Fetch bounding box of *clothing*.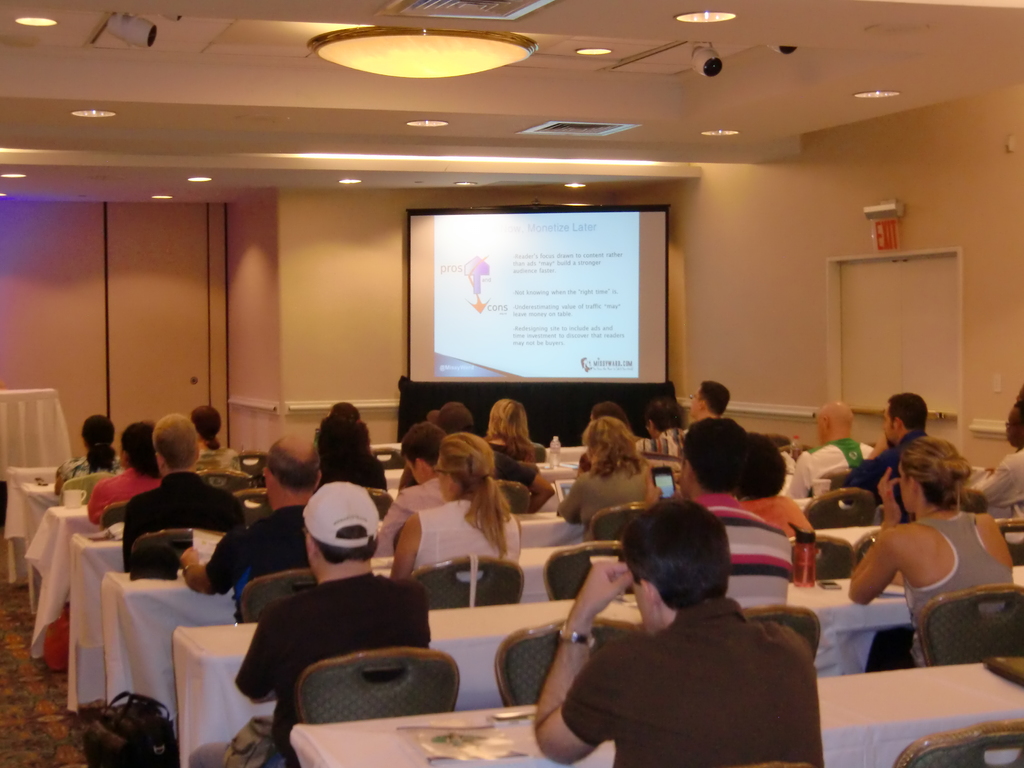
Bbox: {"left": 316, "top": 451, "right": 383, "bottom": 486}.
